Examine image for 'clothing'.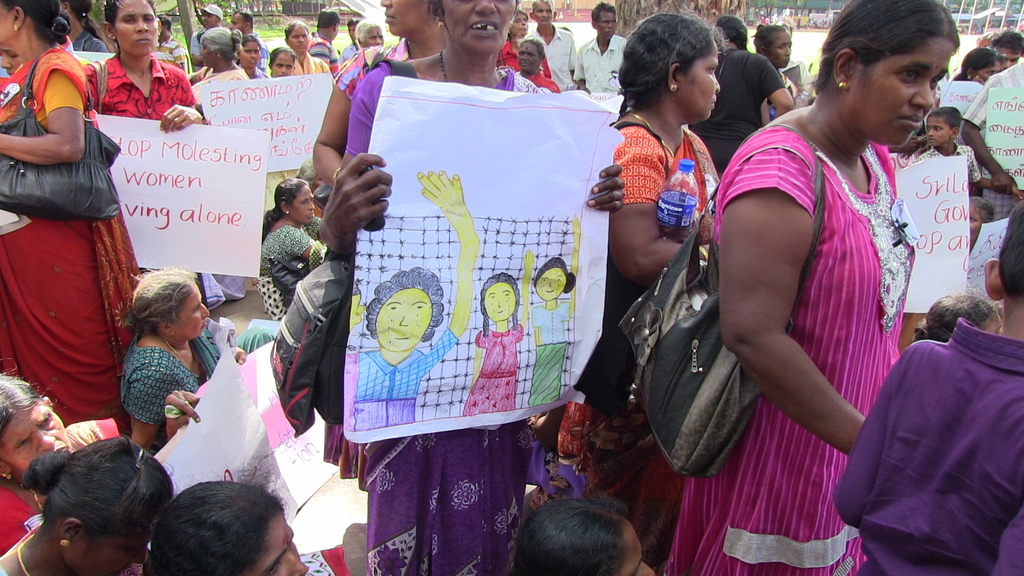
Examination result: Rect(696, 113, 919, 575).
